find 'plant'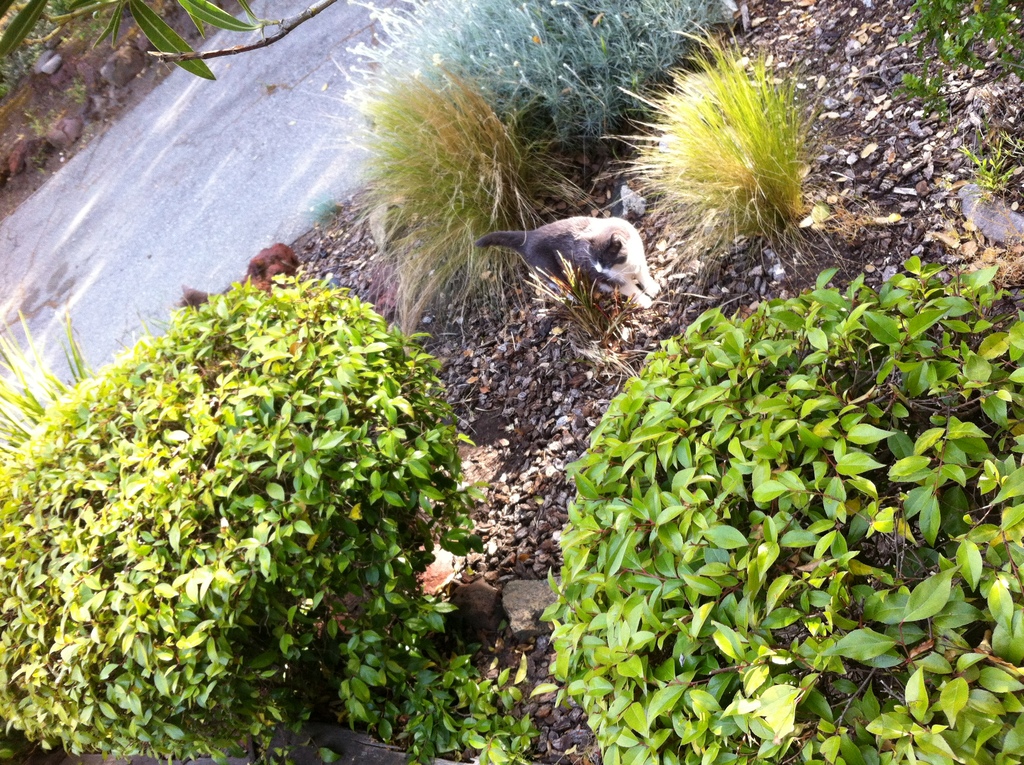
(x1=65, y1=79, x2=87, y2=104)
